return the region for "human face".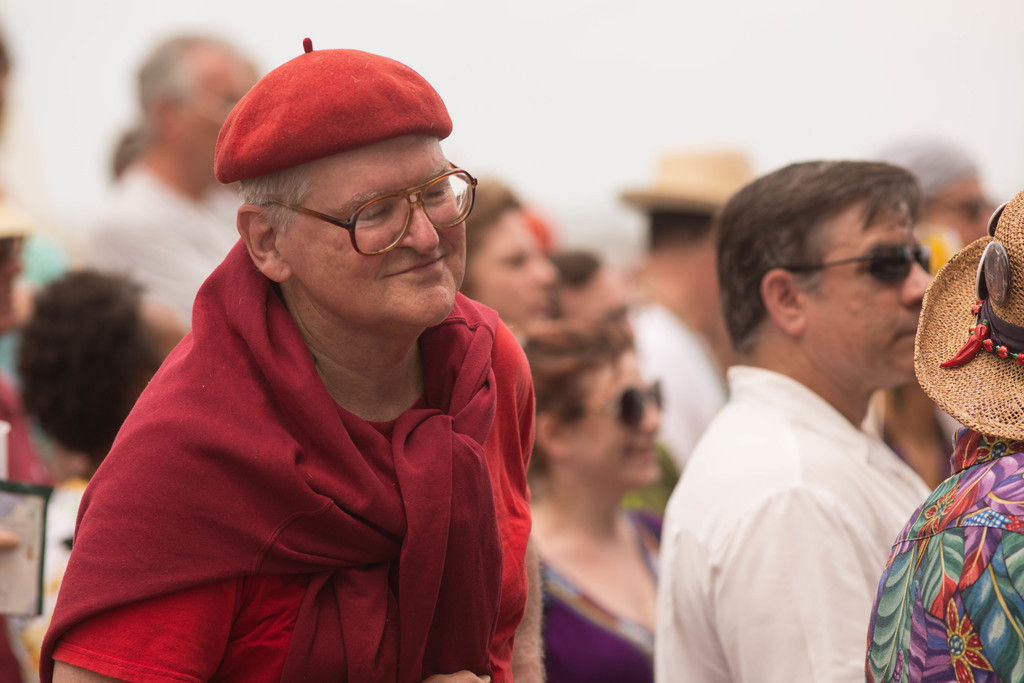
<bbox>561, 270, 636, 340</bbox>.
